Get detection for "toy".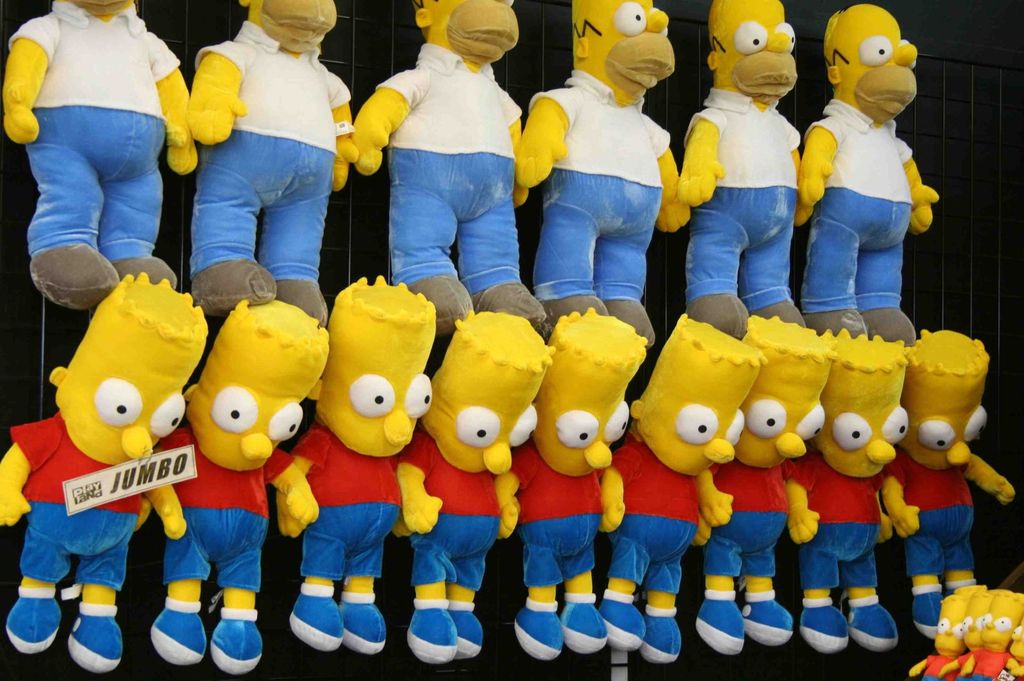
Detection: box=[4, 0, 196, 313].
